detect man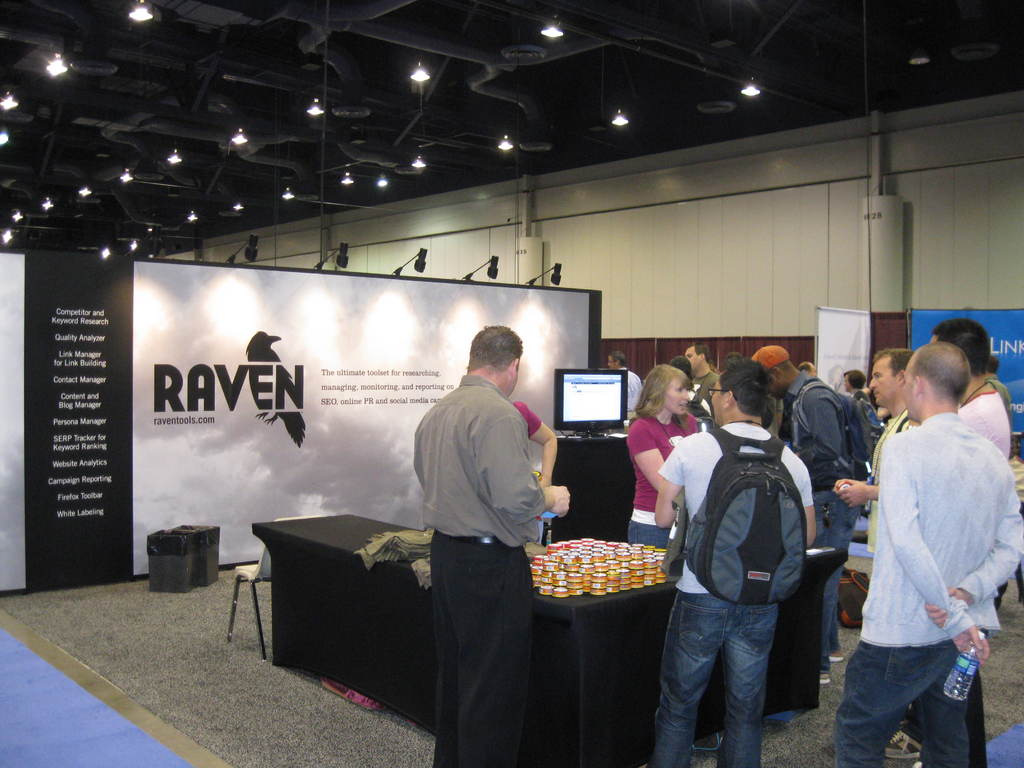
408 324 572 767
